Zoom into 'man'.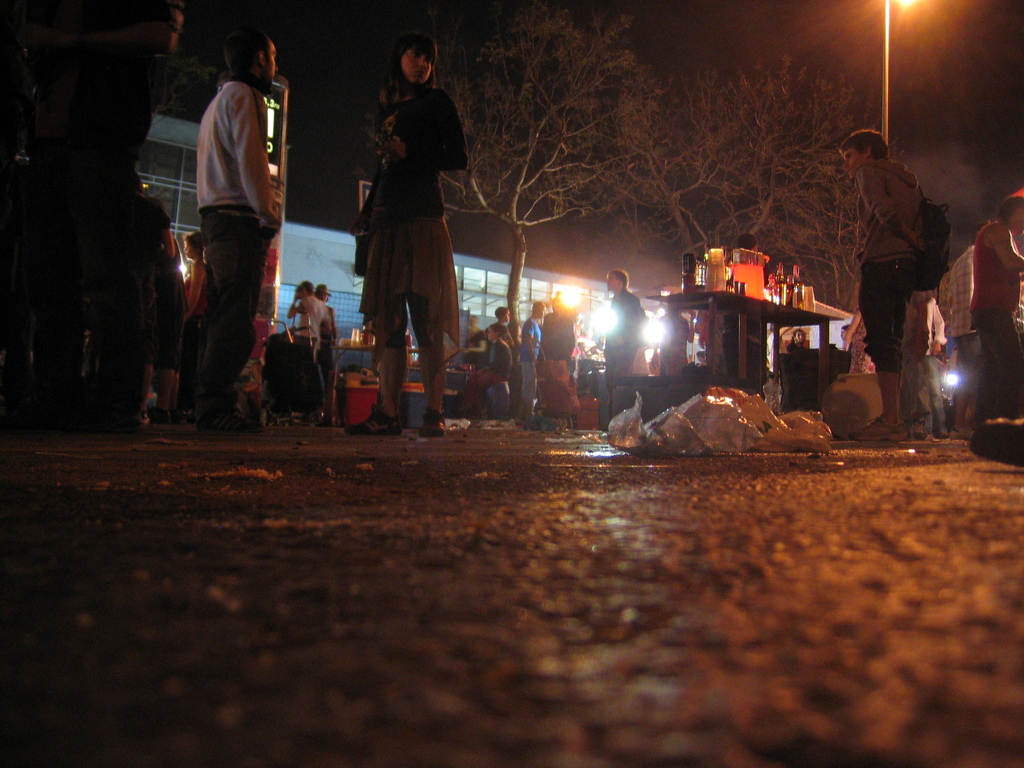
Zoom target: bbox=(948, 239, 977, 436).
